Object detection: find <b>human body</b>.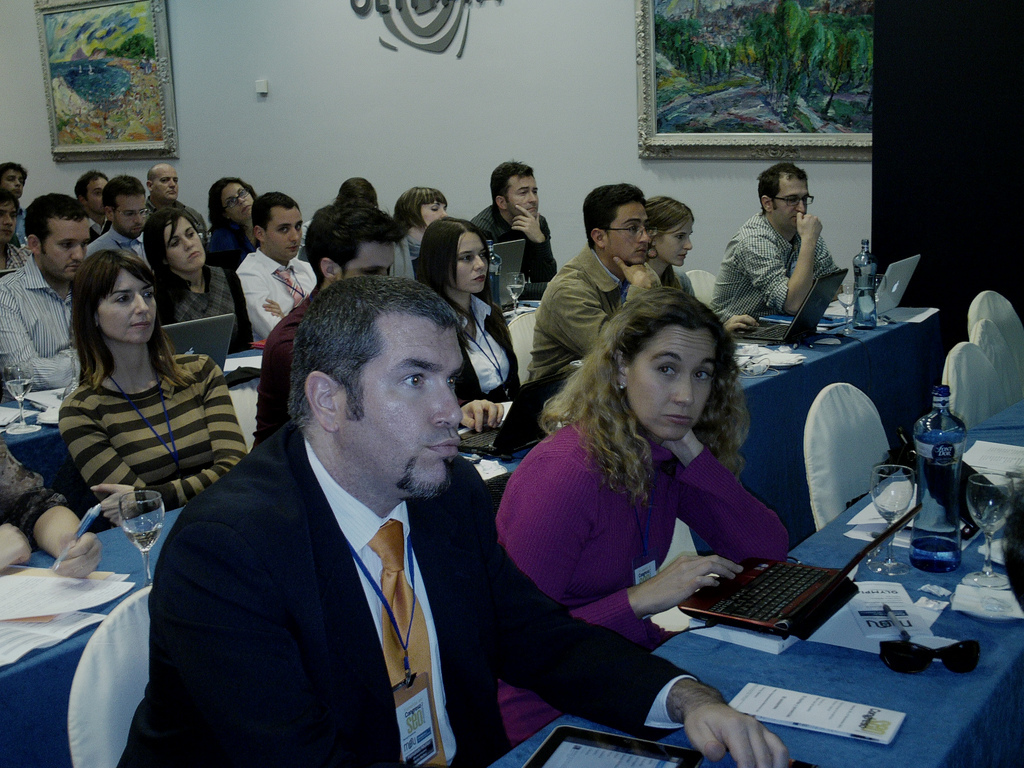
(x1=451, y1=295, x2=546, y2=419).
